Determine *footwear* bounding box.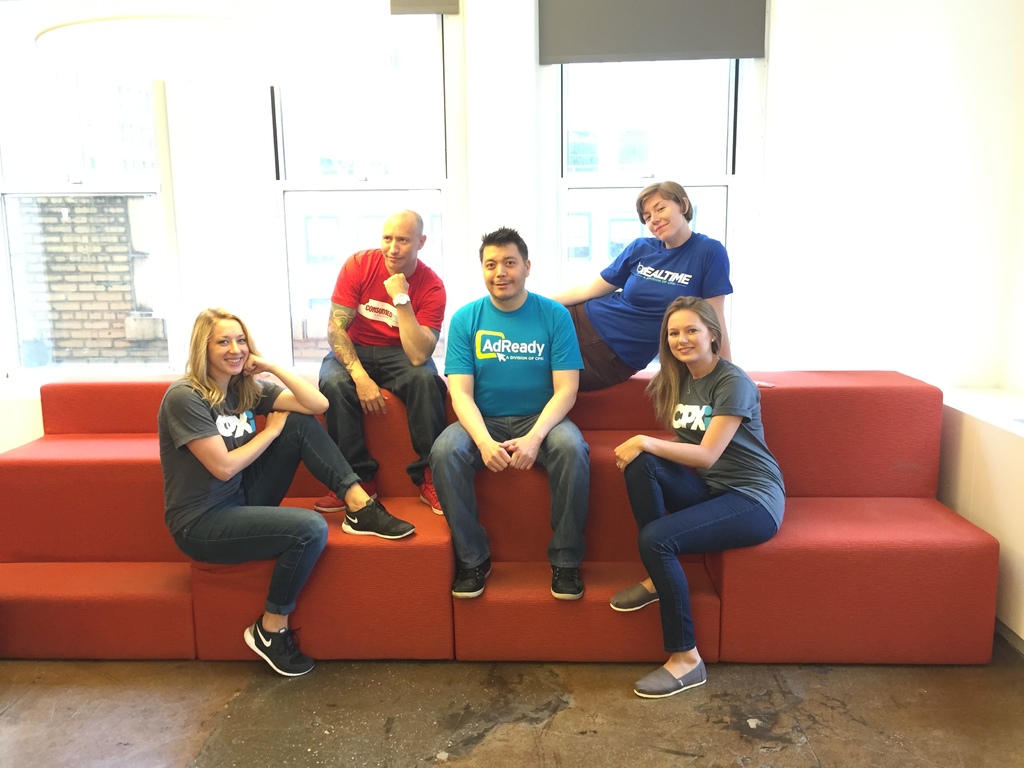
Determined: <box>417,465,445,519</box>.
